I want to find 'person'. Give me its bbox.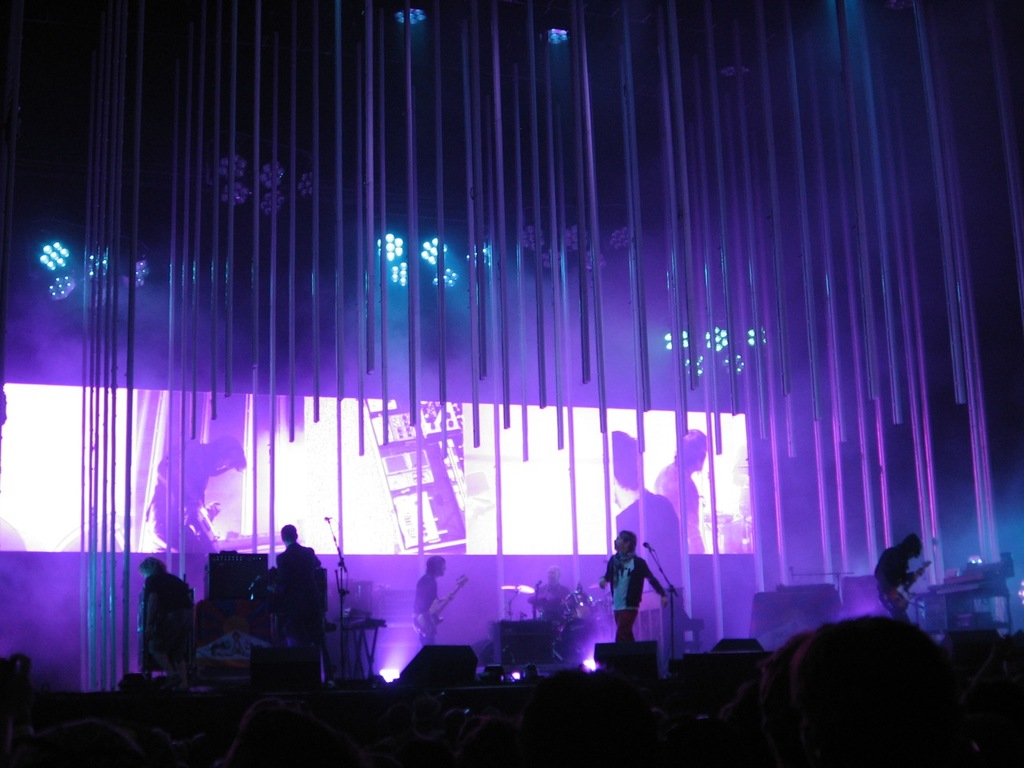
bbox=[654, 428, 707, 554].
